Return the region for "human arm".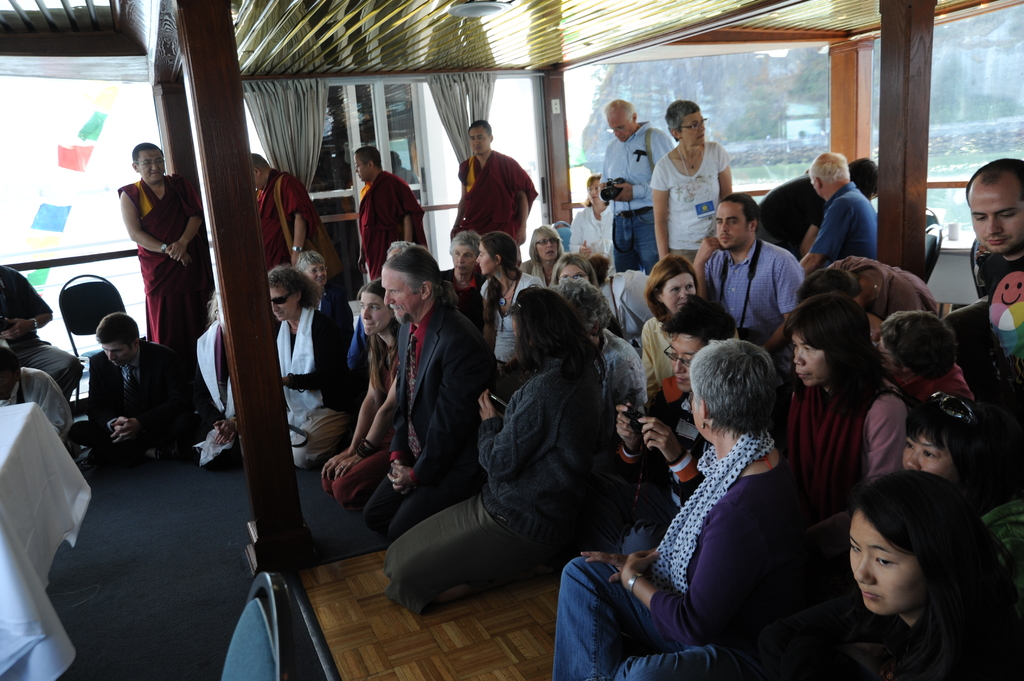
left=380, top=339, right=492, bottom=493.
